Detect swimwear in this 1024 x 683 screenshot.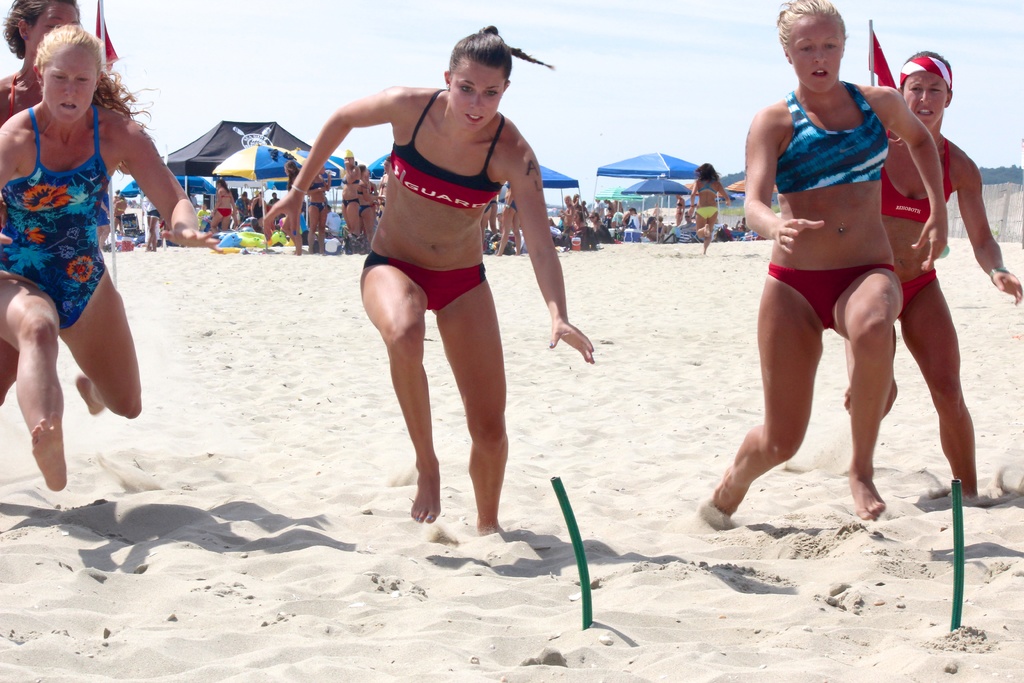
Detection: bbox=[364, 251, 488, 310].
